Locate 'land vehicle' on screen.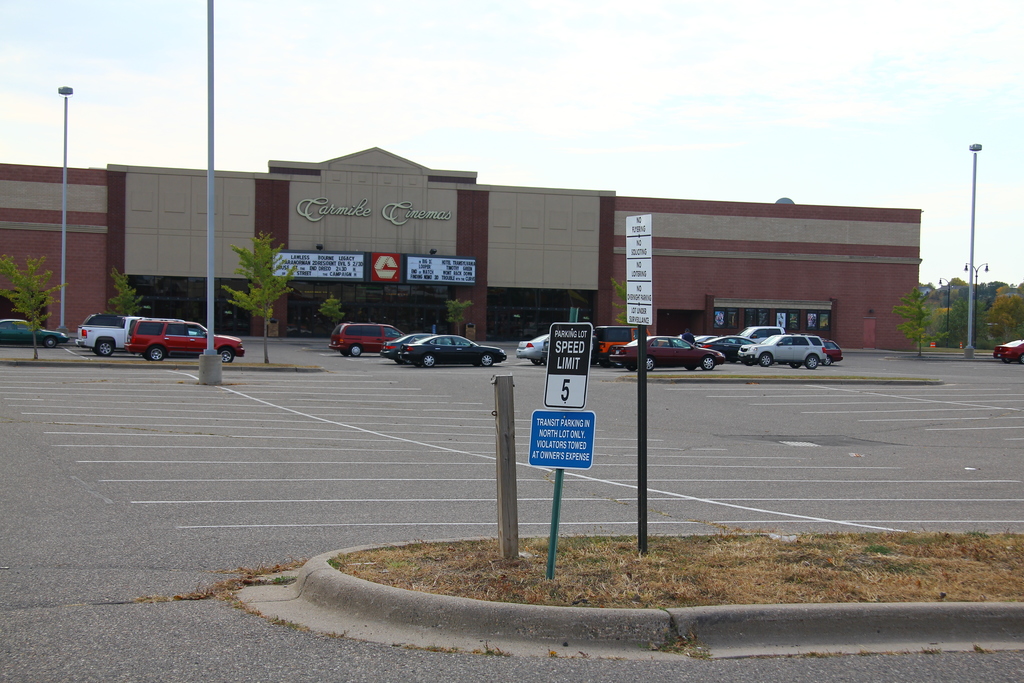
On screen at region(0, 318, 73, 343).
